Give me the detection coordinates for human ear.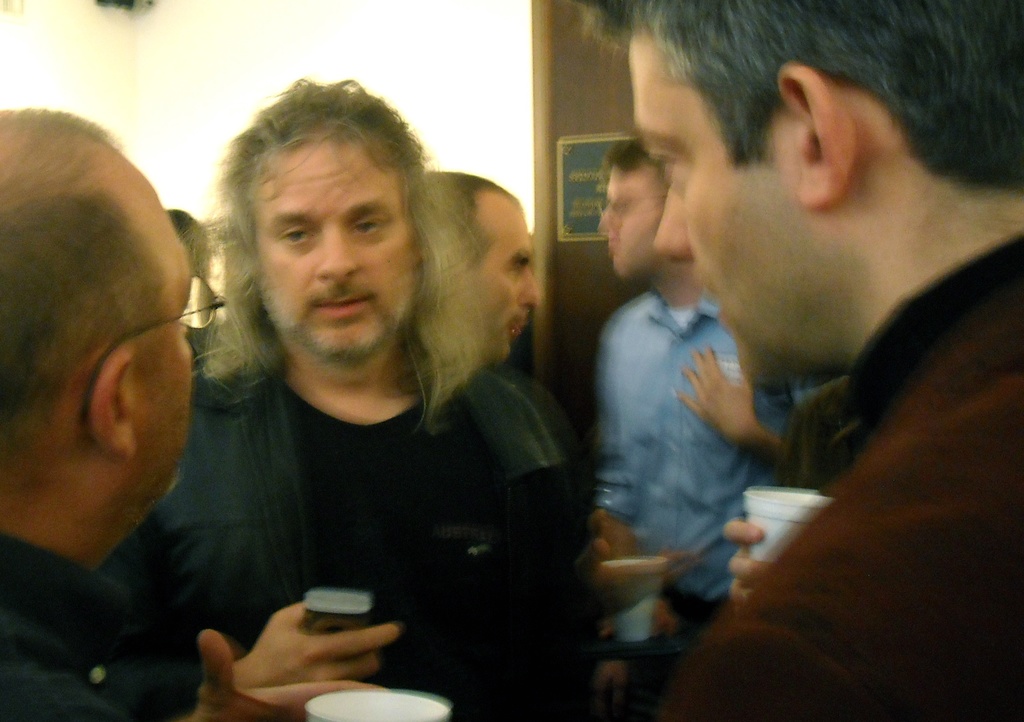
[left=88, top=350, right=133, bottom=457].
